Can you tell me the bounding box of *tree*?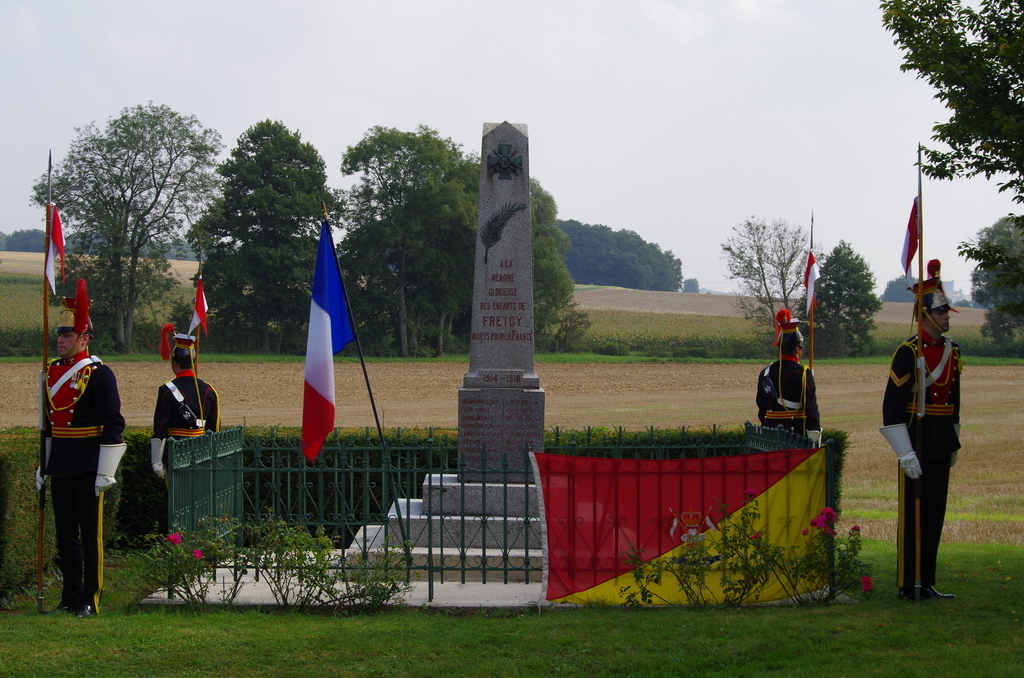
[58,227,159,263].
